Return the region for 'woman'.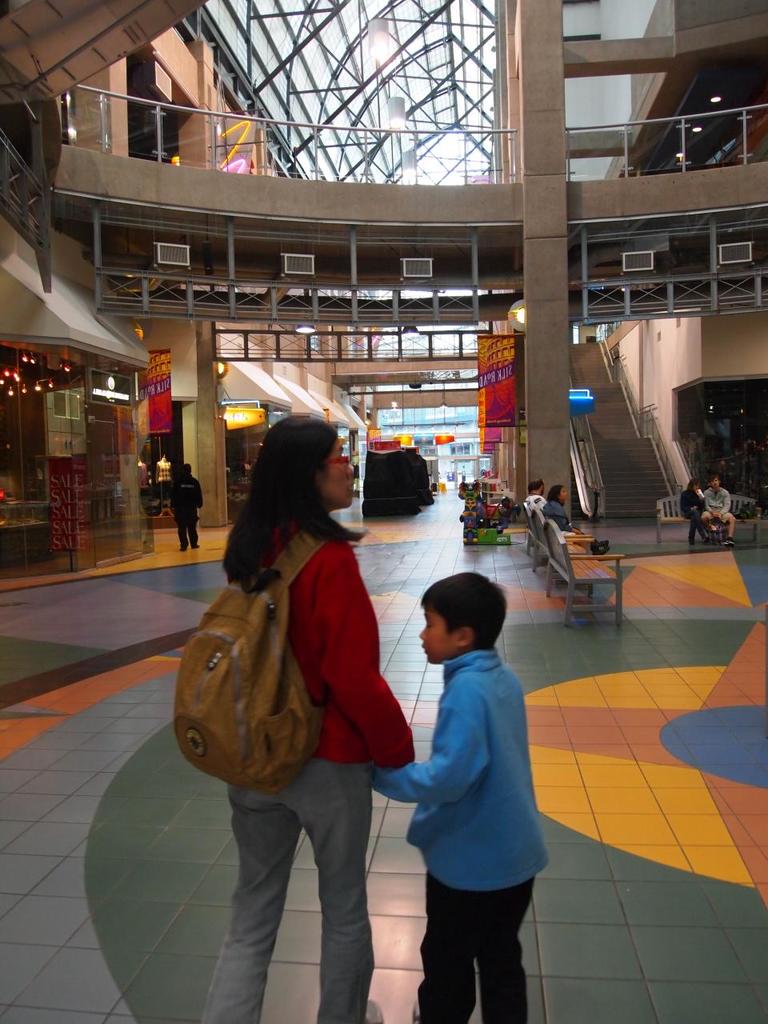
l=678, t=475, r=711, b=538.
